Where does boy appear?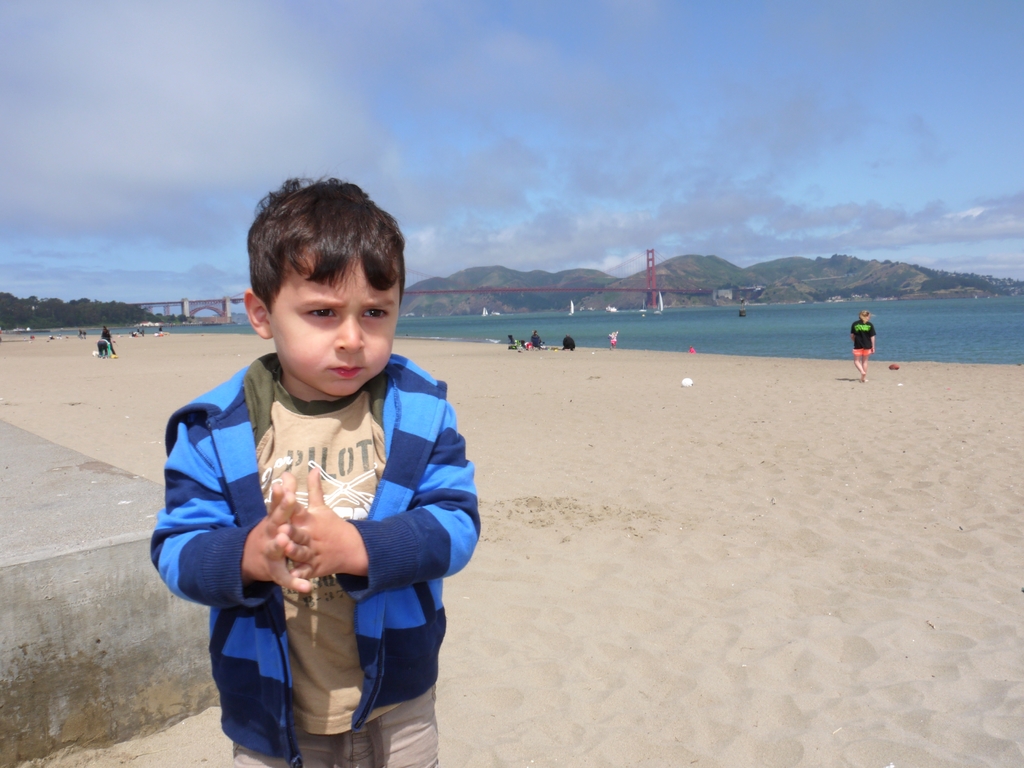
Appears at bbox=(145, 172, 481, 767).
